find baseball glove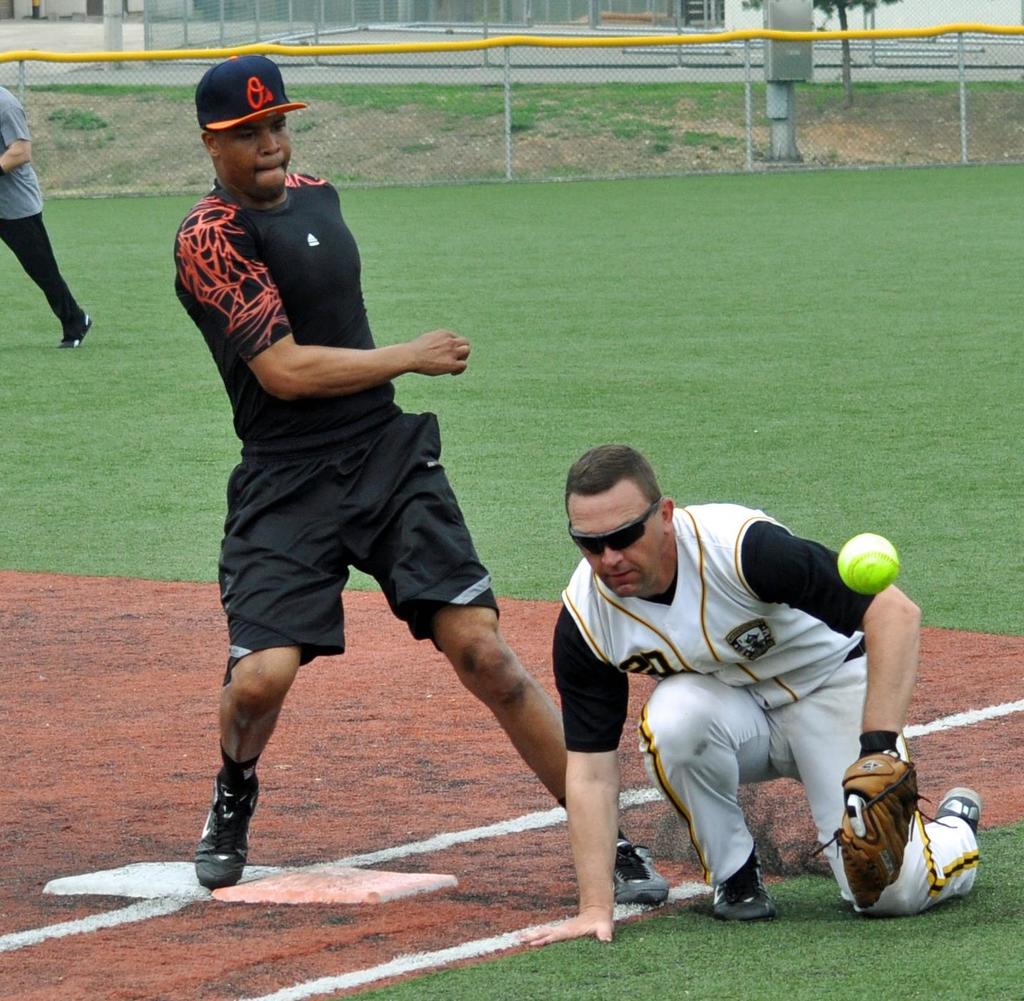
807,755,955,908
